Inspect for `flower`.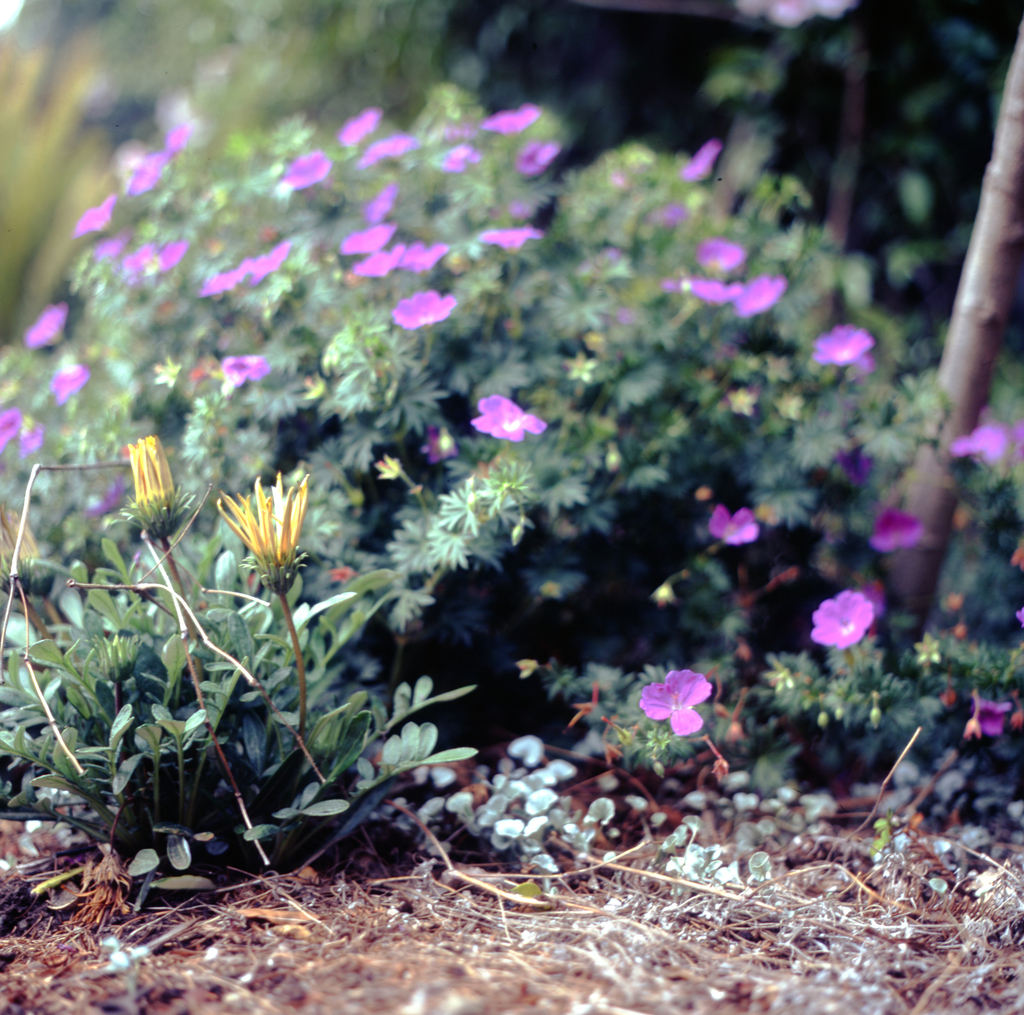
Inspection: bbox=(964, 719, 976, 739).
